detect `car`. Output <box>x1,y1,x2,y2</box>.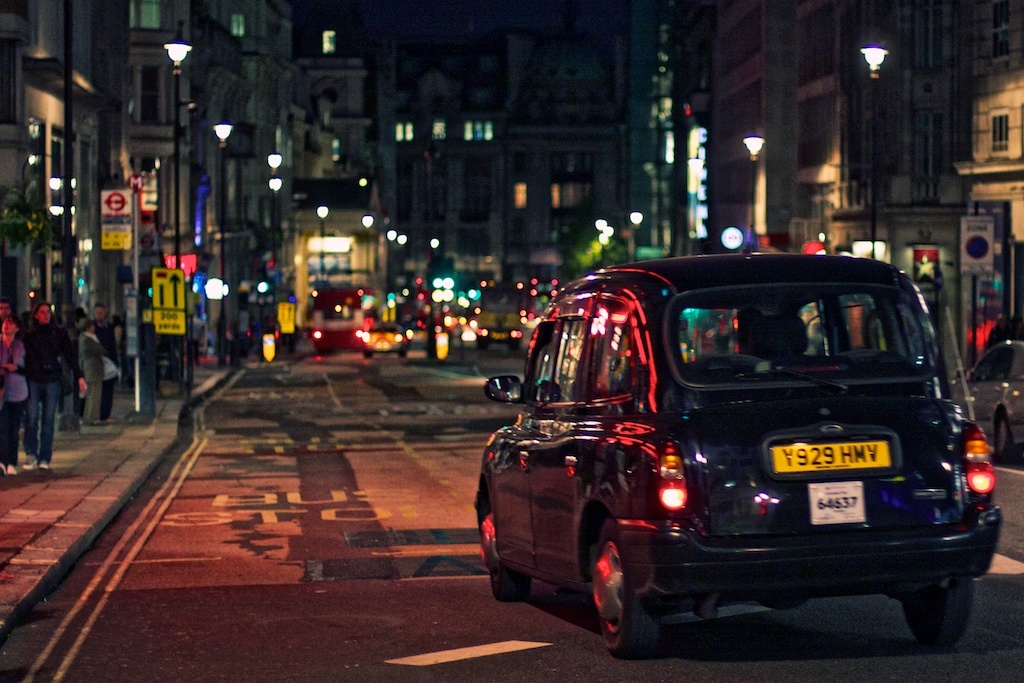
<box>356,324,408,360</box>.
